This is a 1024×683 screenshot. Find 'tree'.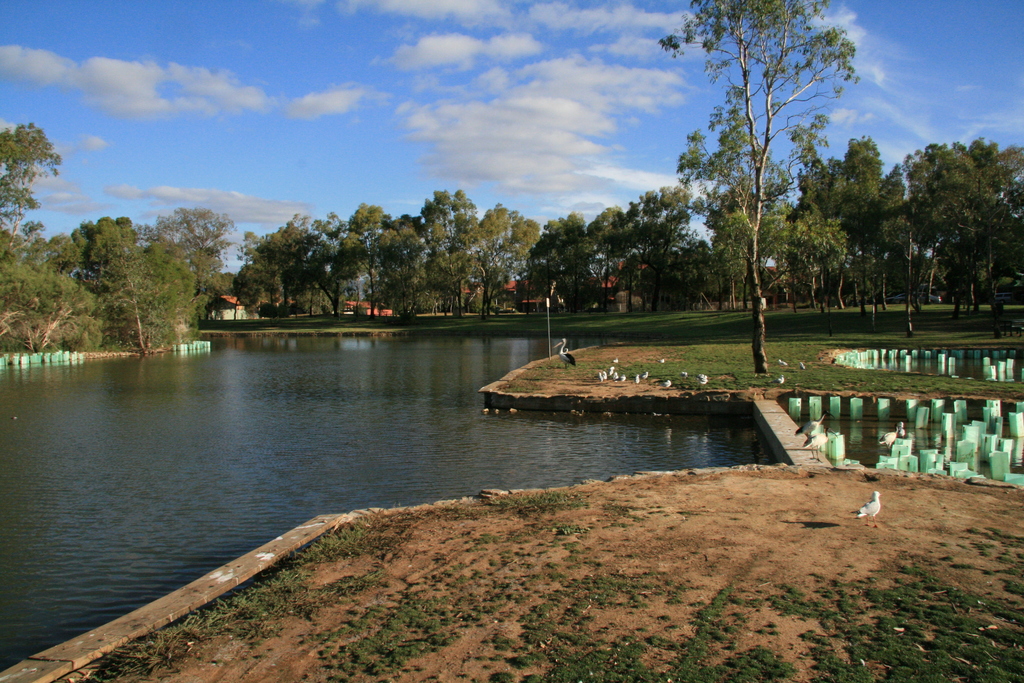
Bounding box: 416 179 472 324.
